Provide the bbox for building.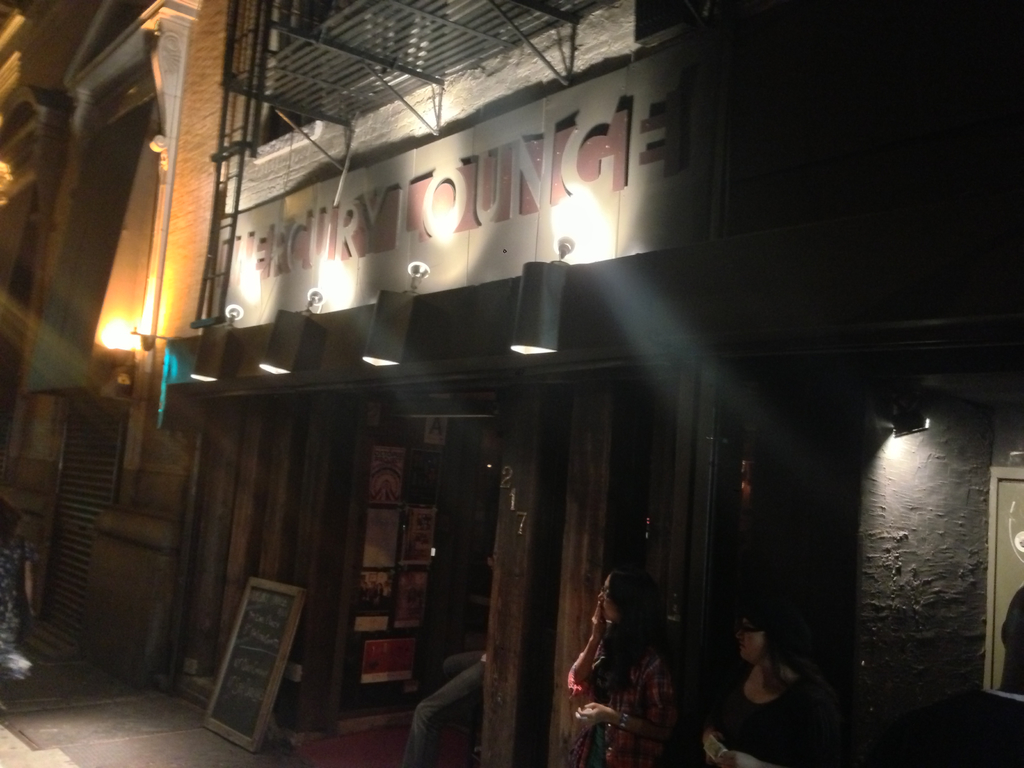
<bbox>749, 2, 1023, 767</bbox>.
